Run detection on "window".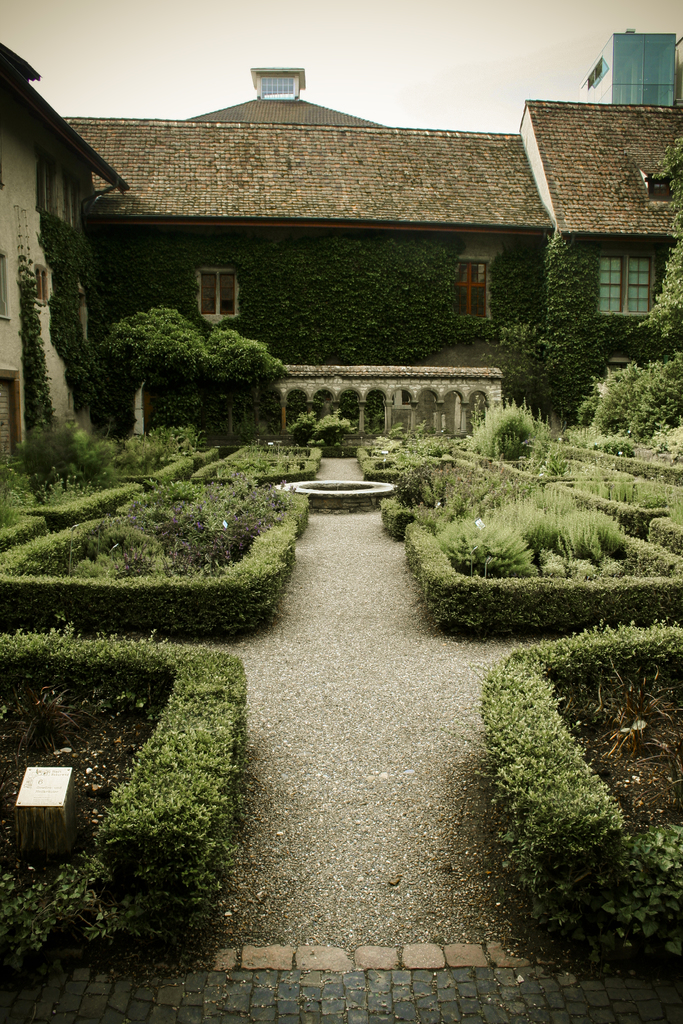
Result: box=[646, 175, 672, 204].
